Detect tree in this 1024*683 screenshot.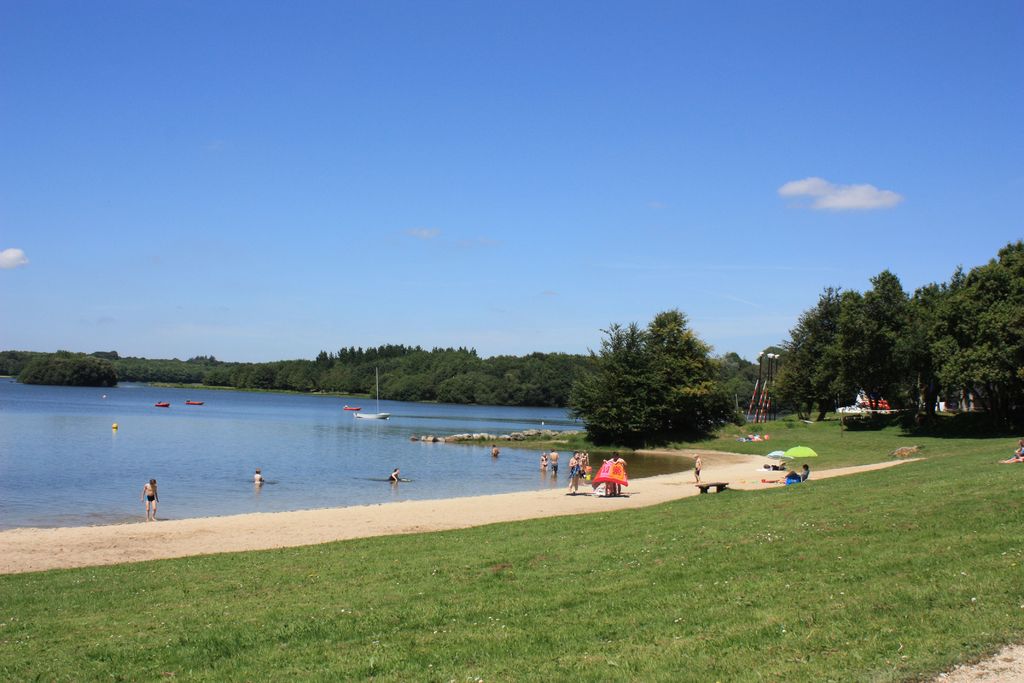
Detection: <box>579,315,752,455</box>.
